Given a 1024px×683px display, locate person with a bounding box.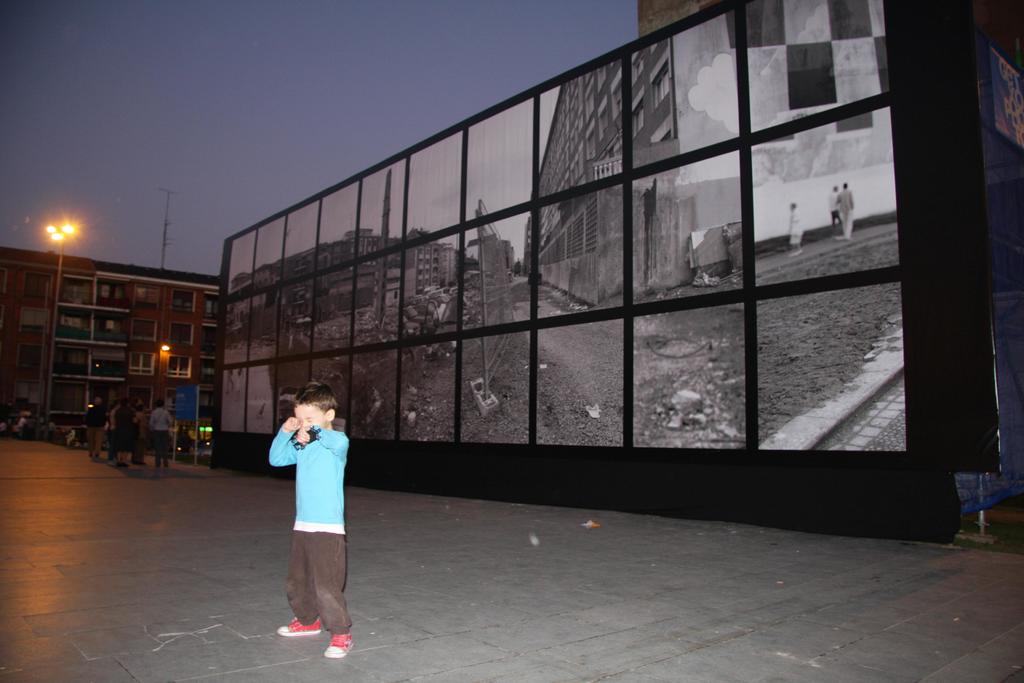
Located: bbox=[269, 391, 350, 666].
